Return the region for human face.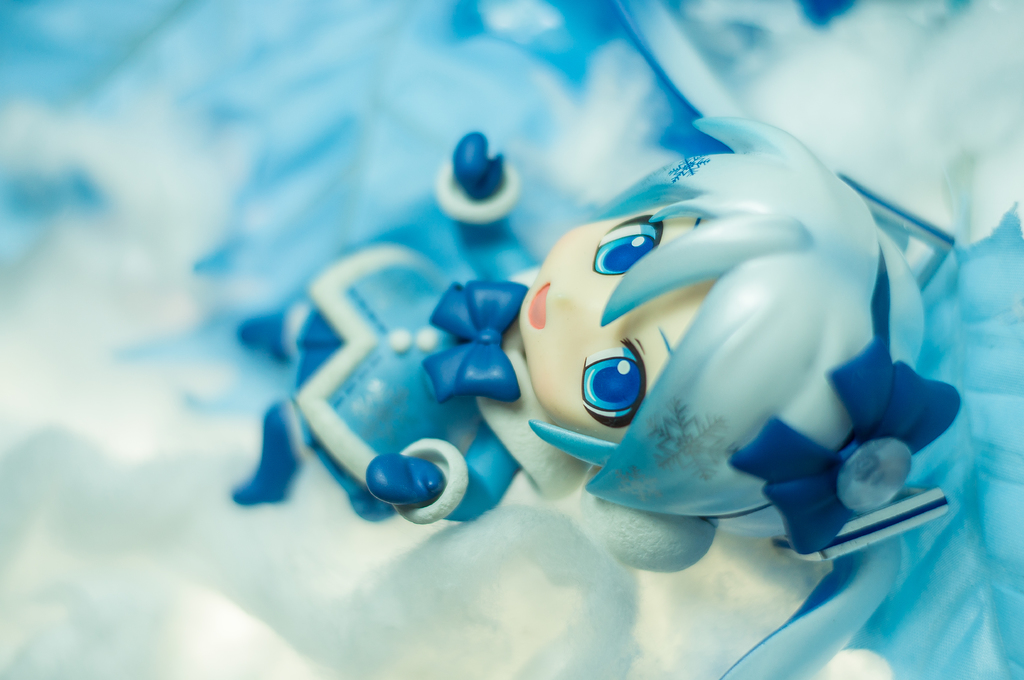
519:205:714:442.
